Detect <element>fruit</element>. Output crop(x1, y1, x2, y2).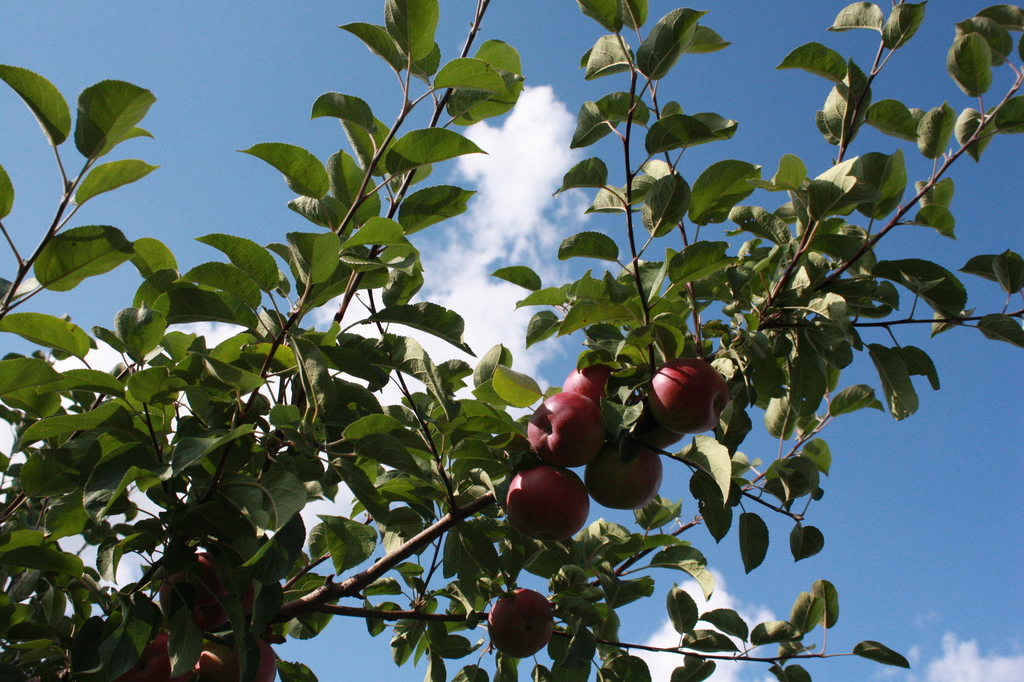
crop(637, 406, 681, 451).
